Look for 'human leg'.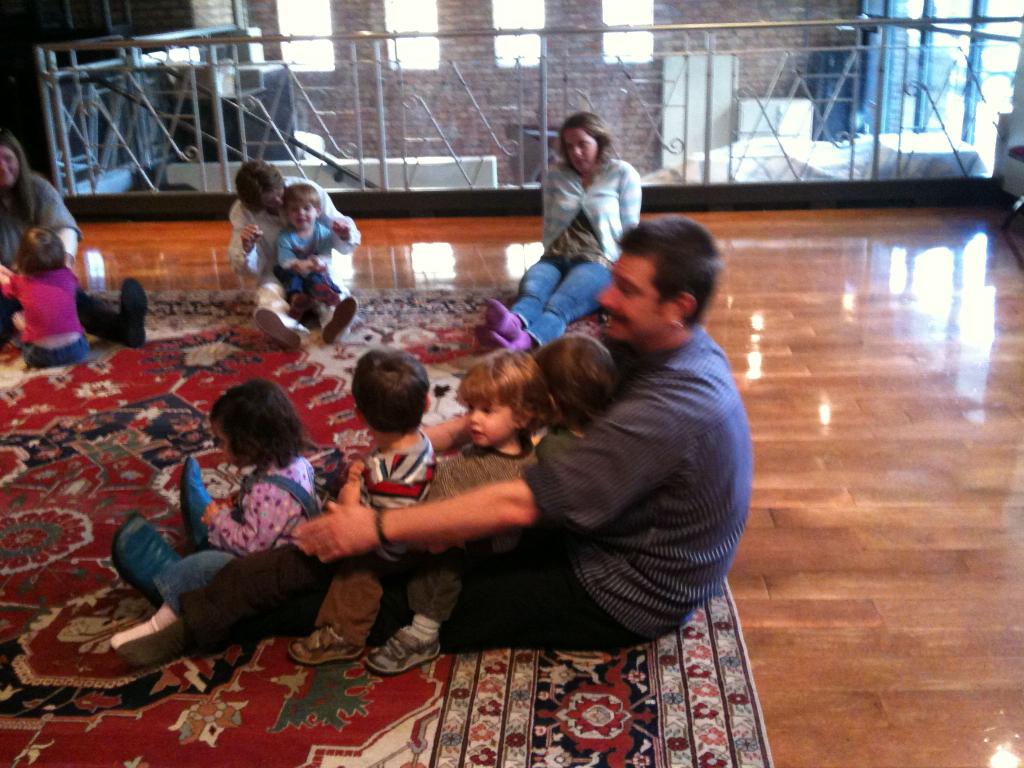
Found: rect(109, 543, 341, 659).
